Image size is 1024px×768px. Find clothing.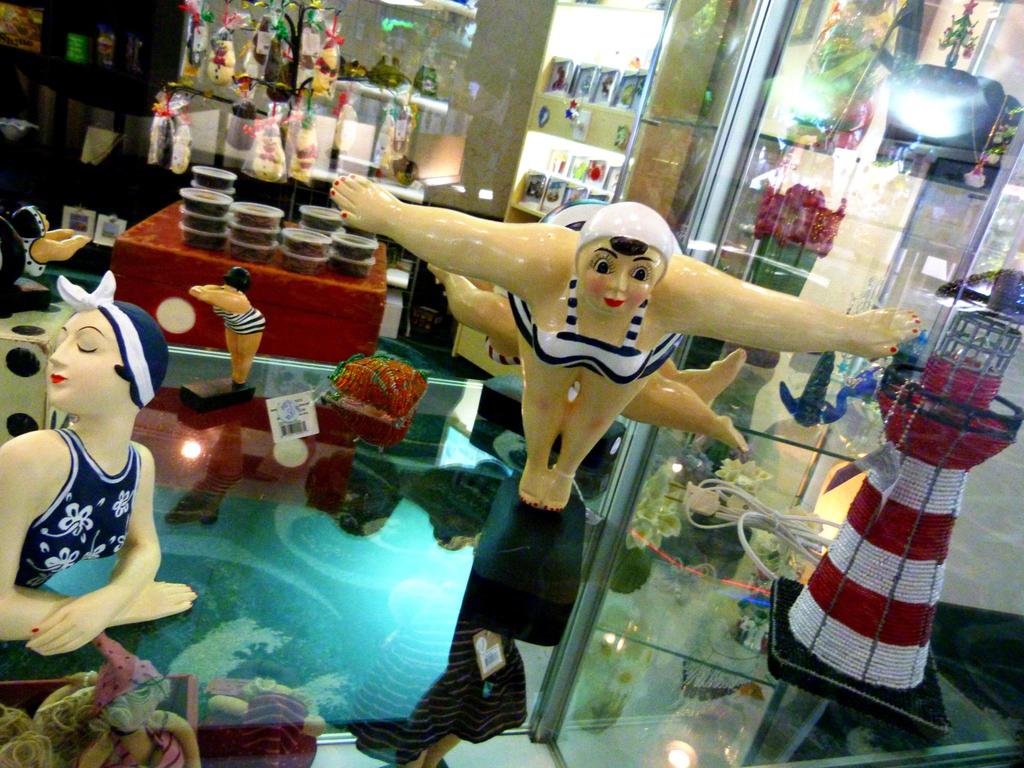
(110, 720, 184, 767).
